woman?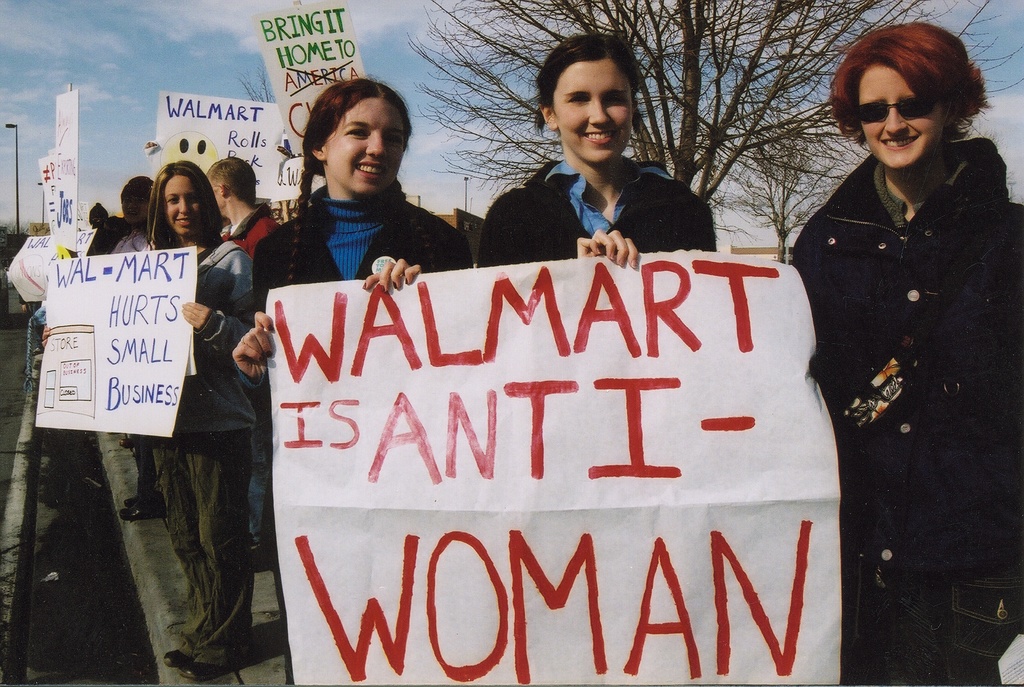
(x1=477, y1=32, x2=716, y2=270)
